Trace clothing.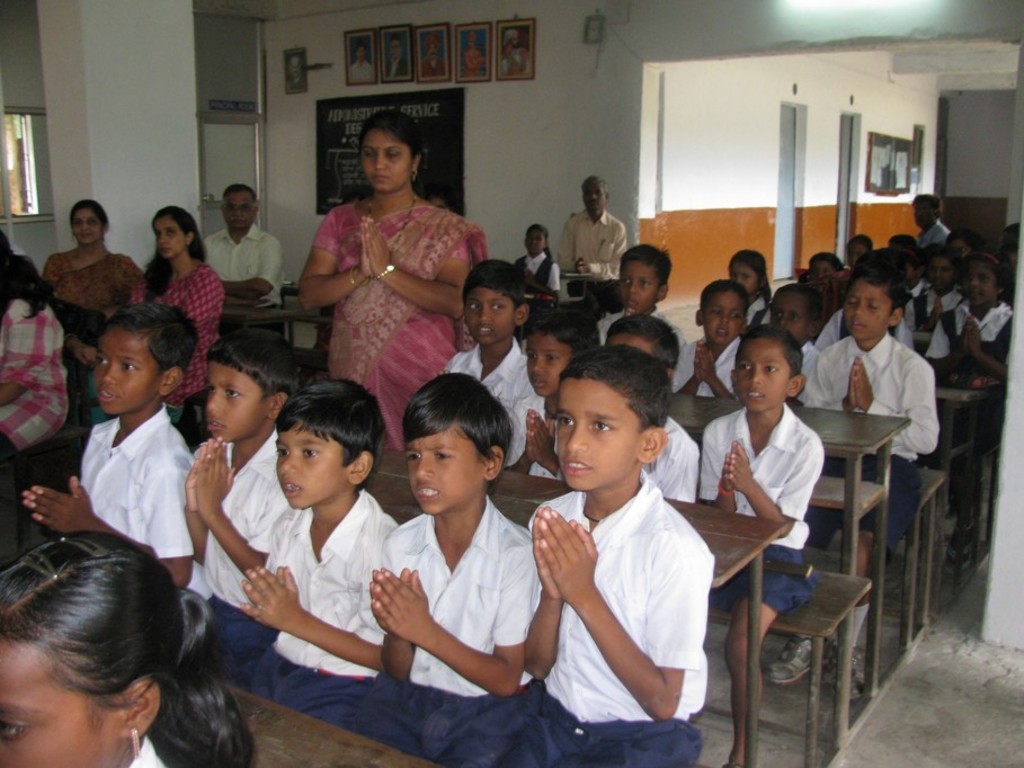
Traced to [left=77, top=404, right=204, bottom=566].
